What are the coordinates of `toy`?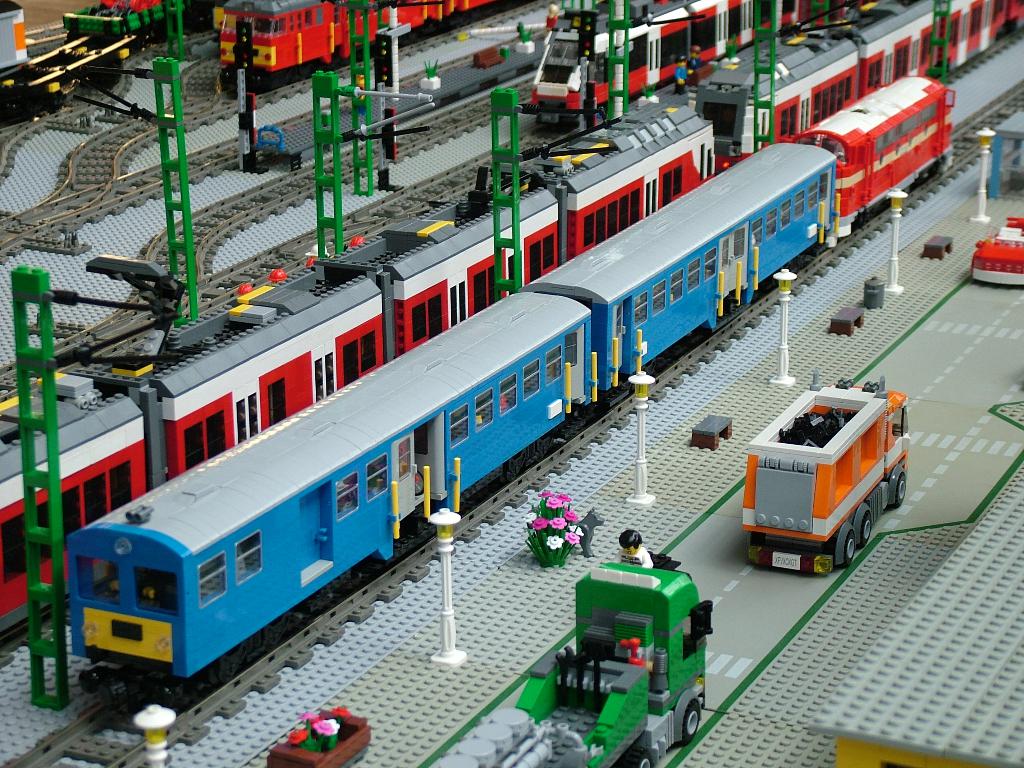
<bbox>884, 189, 911, 295</bbox>.
